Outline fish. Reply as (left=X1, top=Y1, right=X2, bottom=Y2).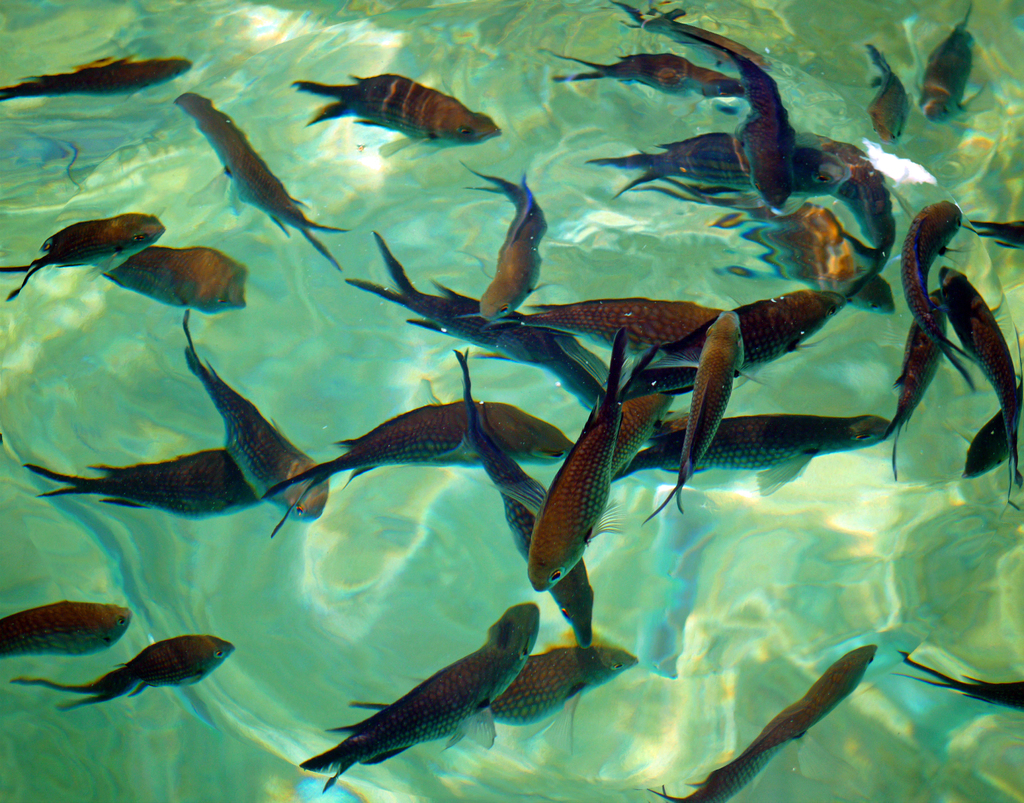
(left=522, top=336, right=664, bottom=584).
